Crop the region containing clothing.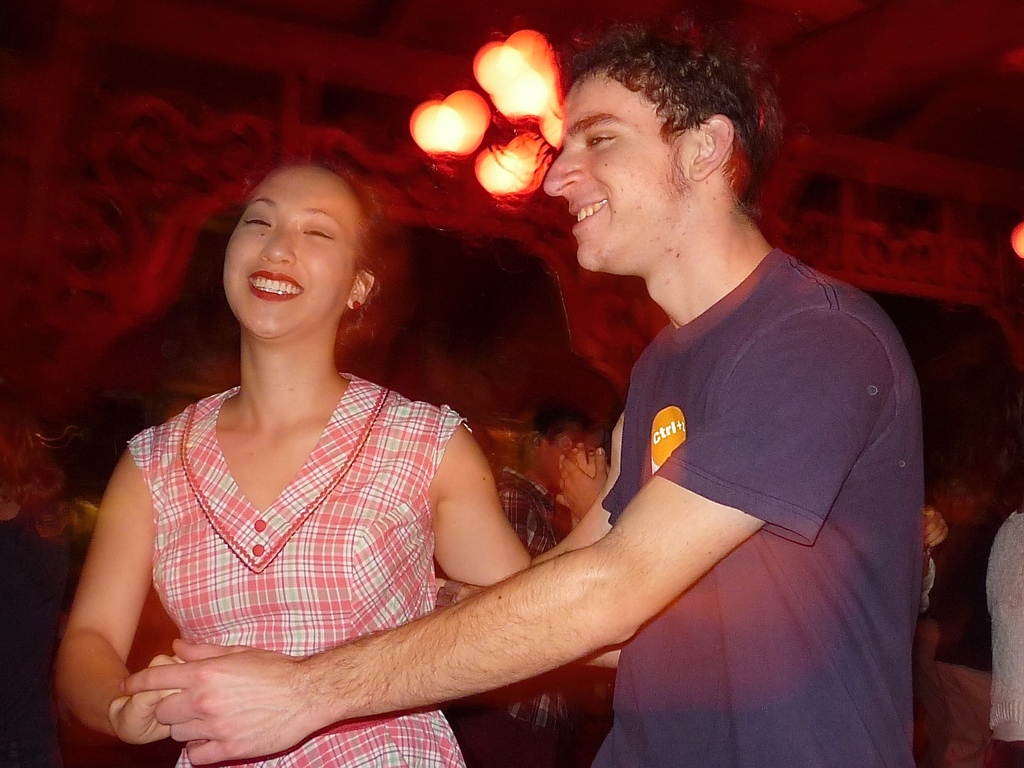
Crop region: select_region(95, 307, 521, 714).
